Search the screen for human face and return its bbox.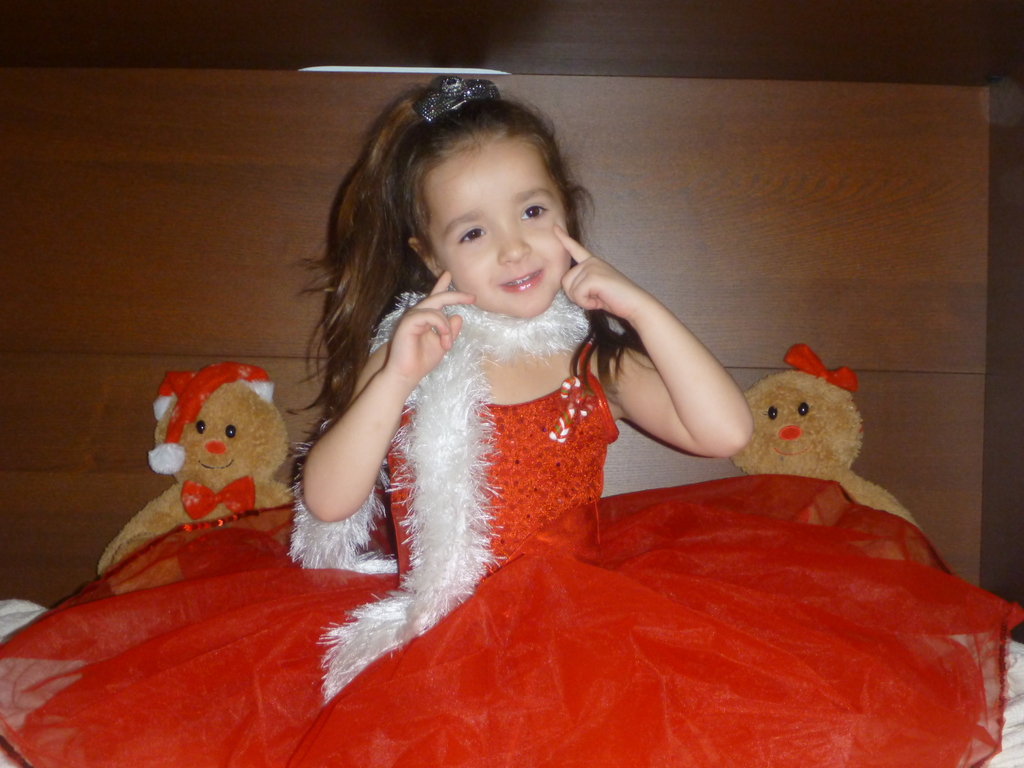
Found: 426 143 568 318.
